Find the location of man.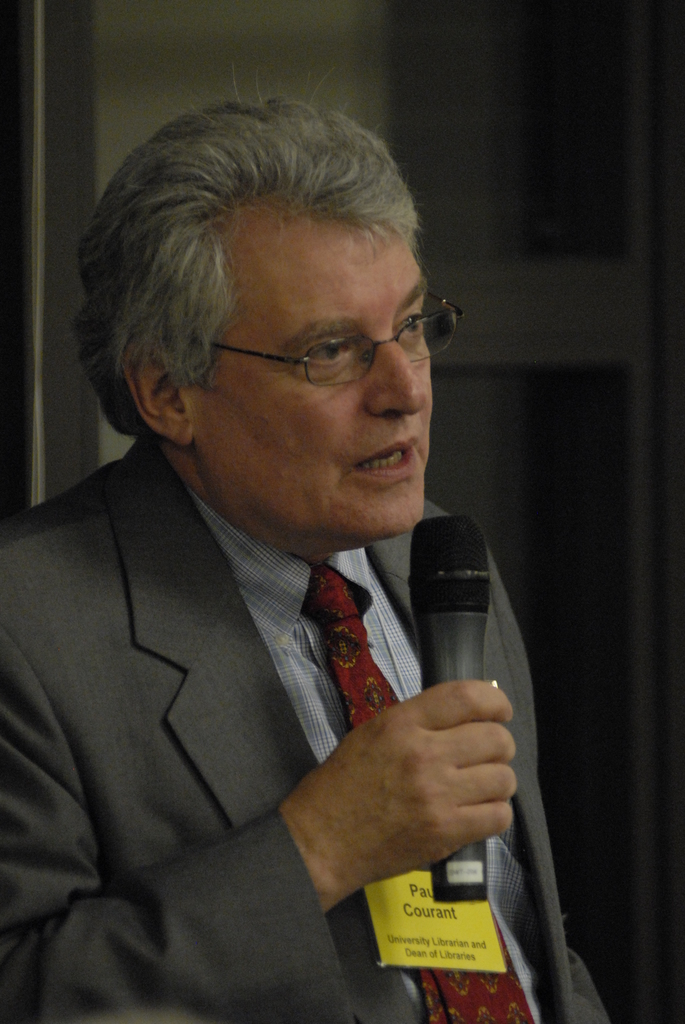
Location: [left=2, top=114, right=595, bottom=1000].
